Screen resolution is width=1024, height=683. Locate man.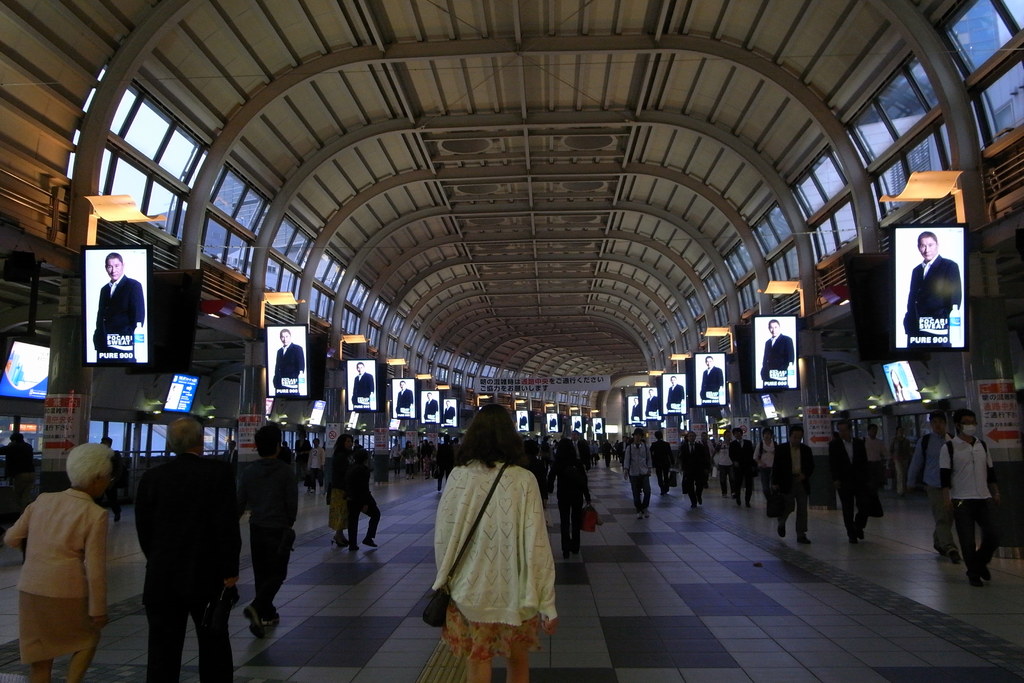
[442,398,457,428].
